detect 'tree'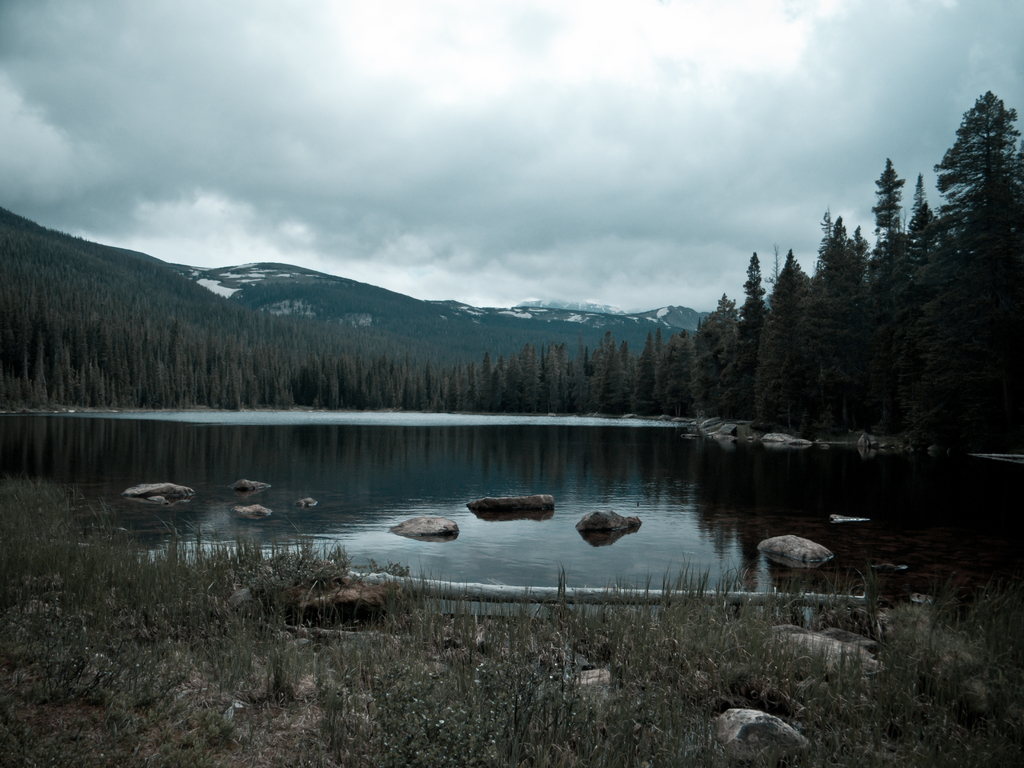
crop(701, 289, 746, 419)
